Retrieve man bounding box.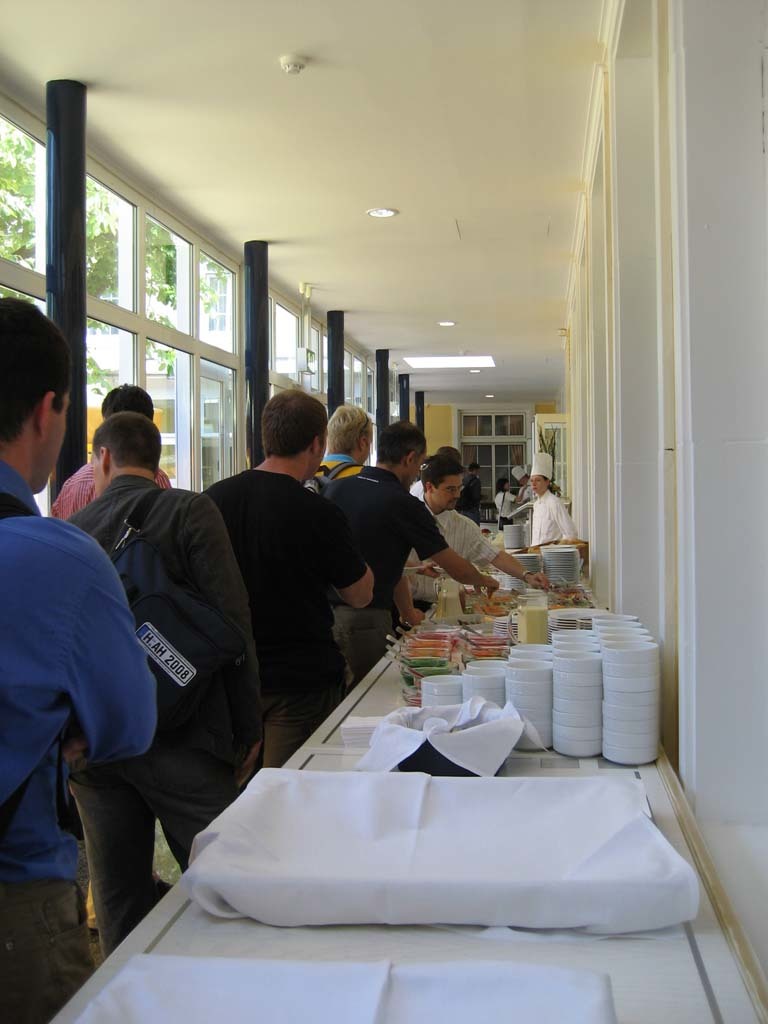
Bounding box: 313 430 505 689.
